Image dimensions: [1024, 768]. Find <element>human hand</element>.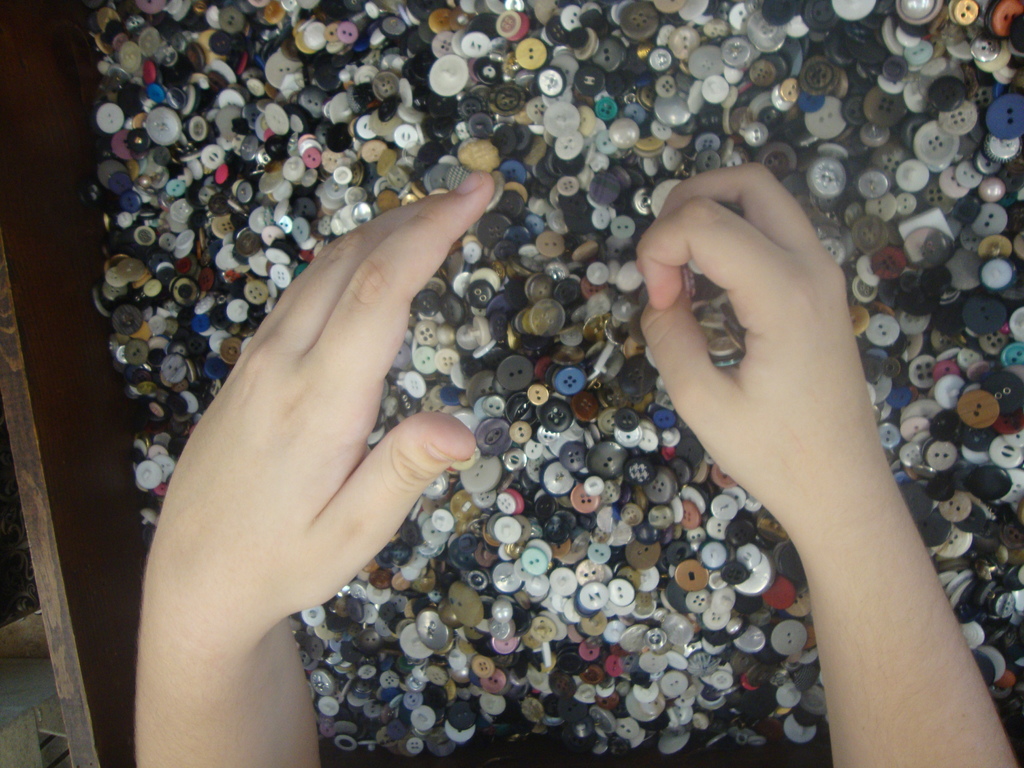
[left=131, top=197, right=487, bottom=705].
